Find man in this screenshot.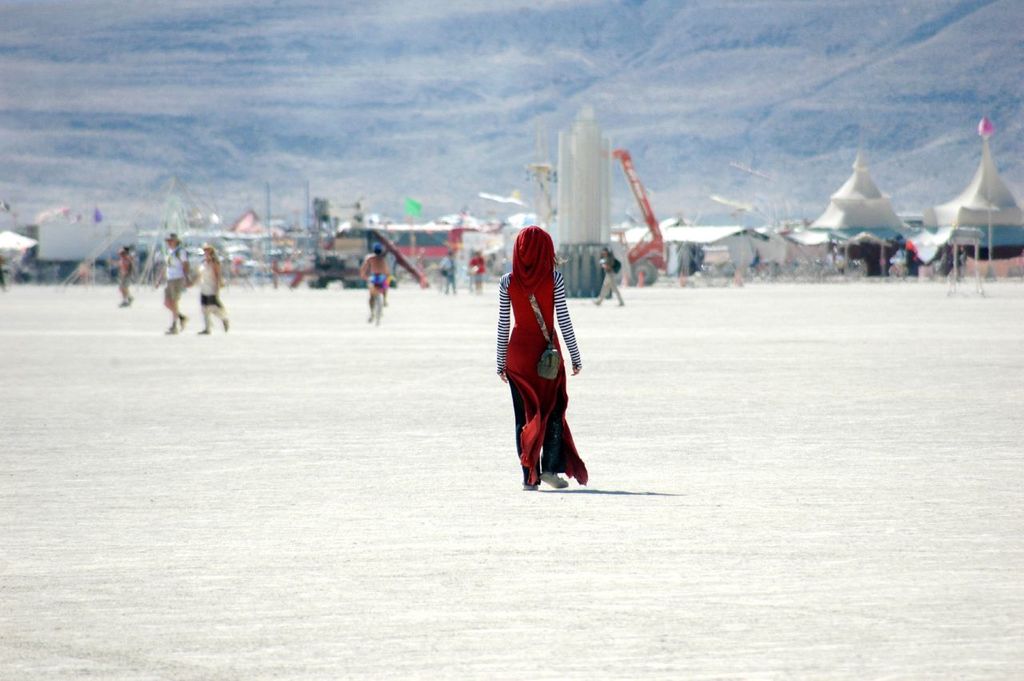
The bounding box for man is BBox(360, 245, 390, 322).
